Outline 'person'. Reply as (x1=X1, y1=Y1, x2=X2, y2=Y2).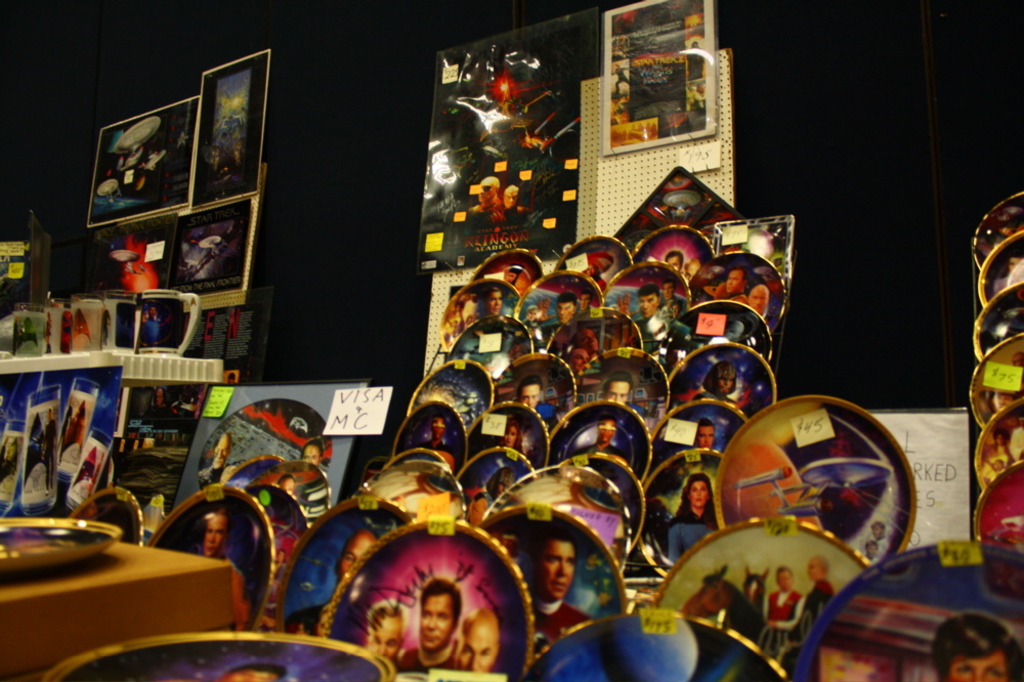
(x1=664, y1=303, x2=686, y2=364).
